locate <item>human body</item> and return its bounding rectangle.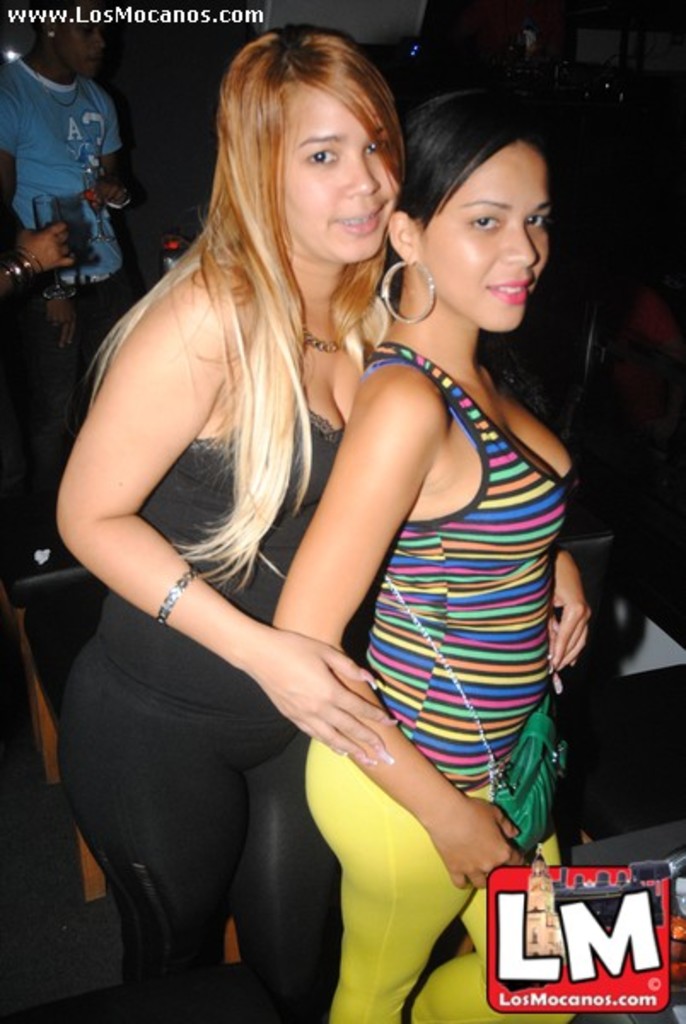
x1=0, y1=58, x2=140, y2=563.
